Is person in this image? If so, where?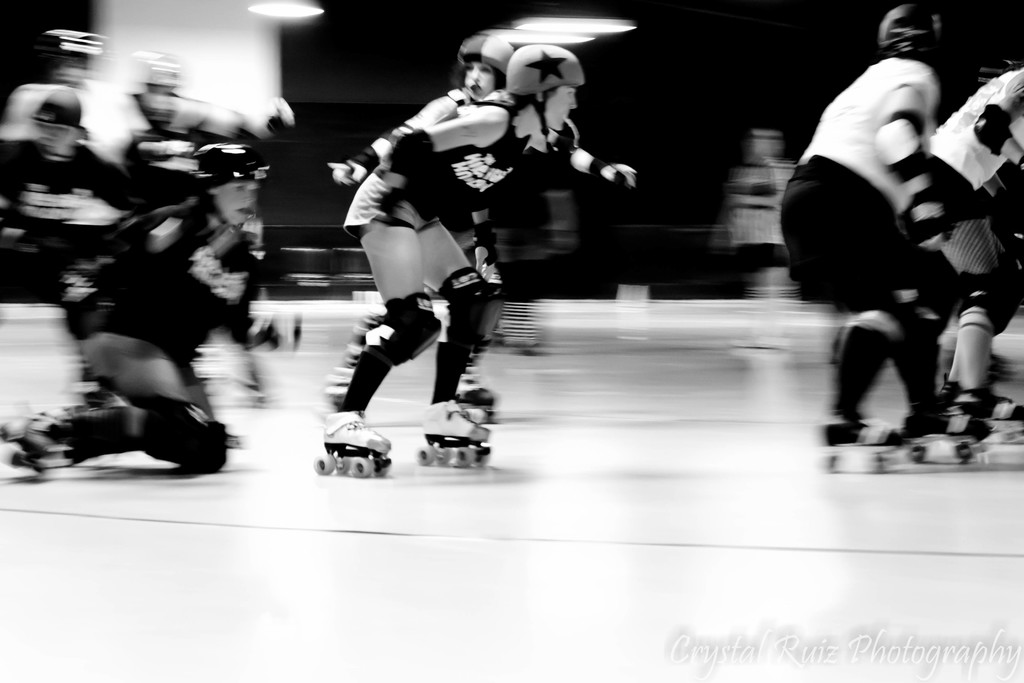
Yes, at {"x1": 0, "y1": 137, "x2": 309, "y2": 472}.
